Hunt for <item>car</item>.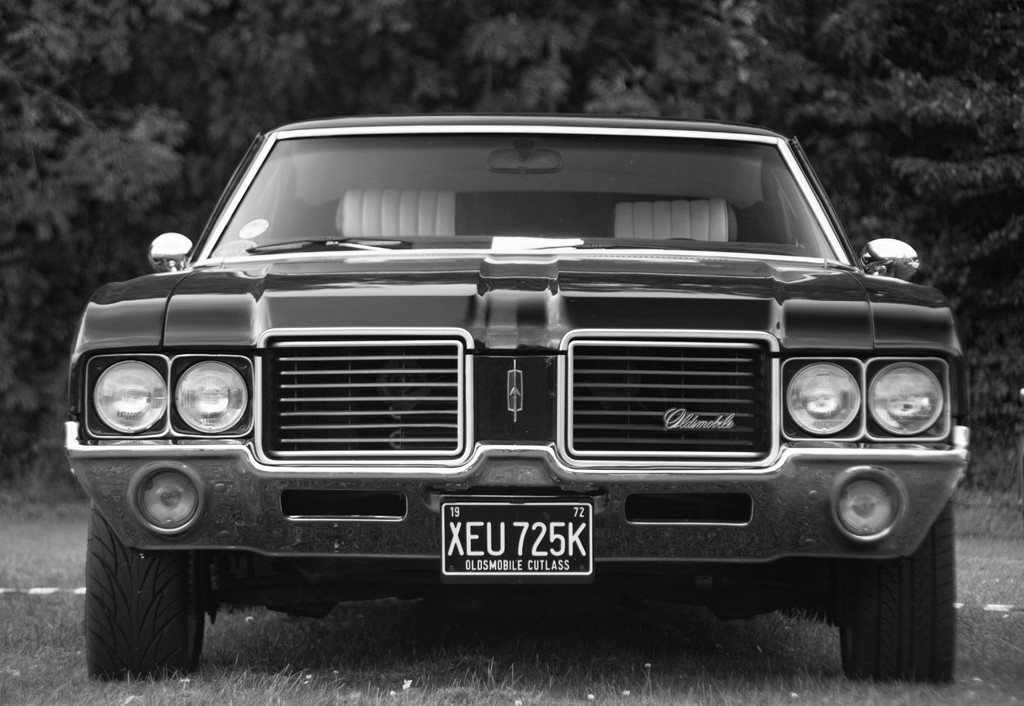
Hunted down at [66, 117, 973, 682].
